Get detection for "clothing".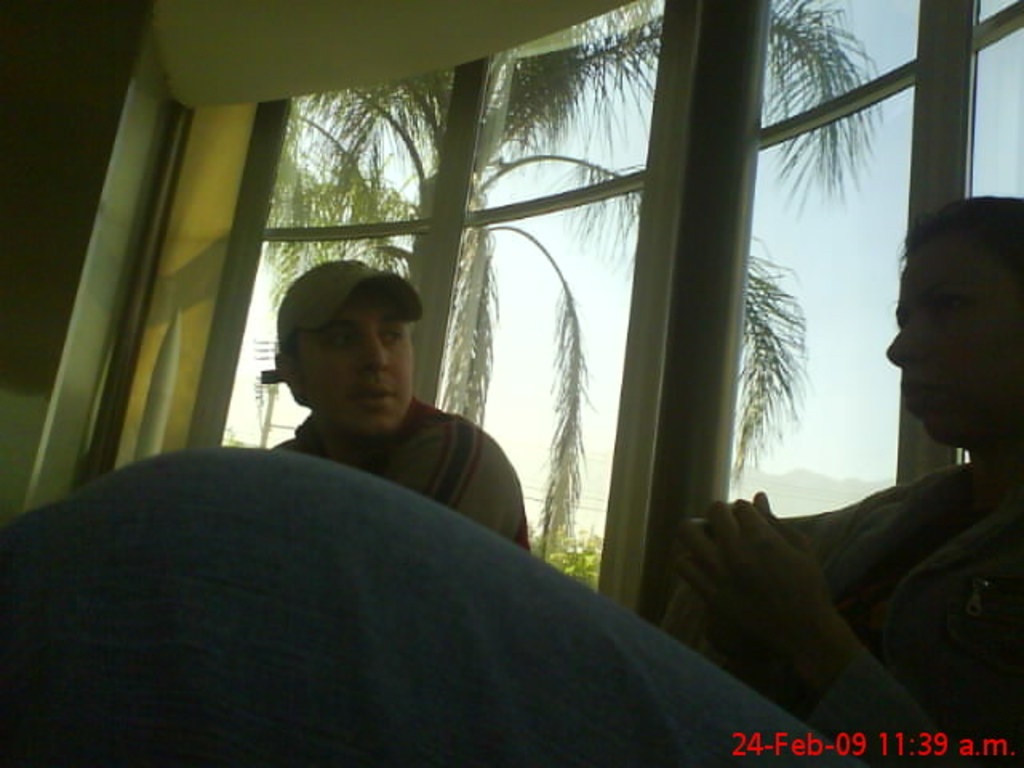
Detection: (x1=0, y1=462, x2=1022, y2=766).
